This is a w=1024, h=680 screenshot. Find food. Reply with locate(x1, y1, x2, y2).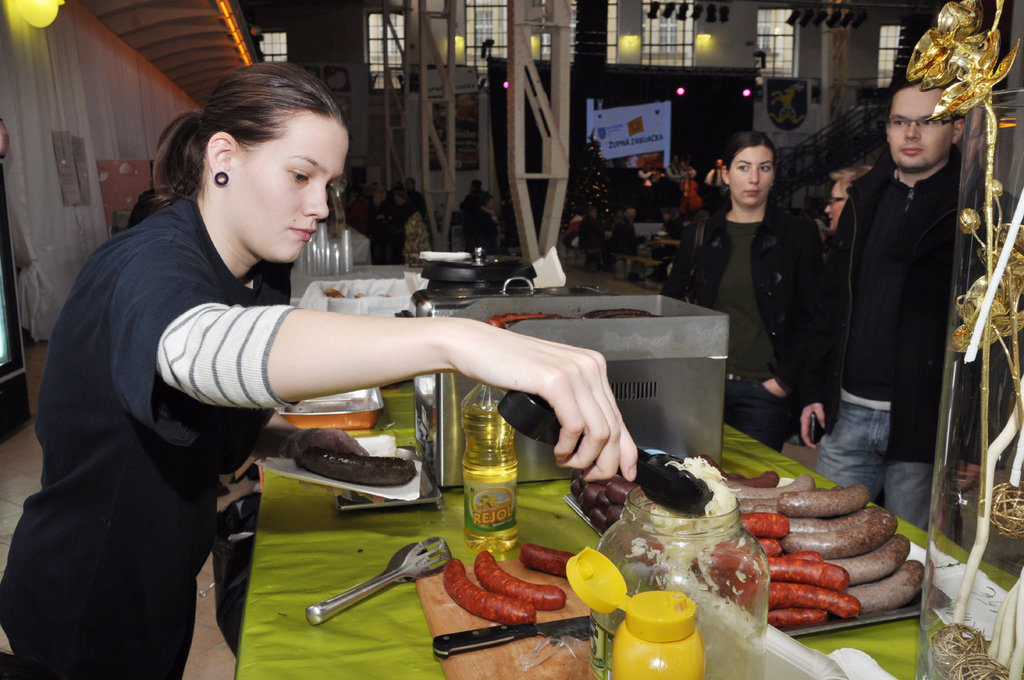
locate(518, 546, 573, 574).
